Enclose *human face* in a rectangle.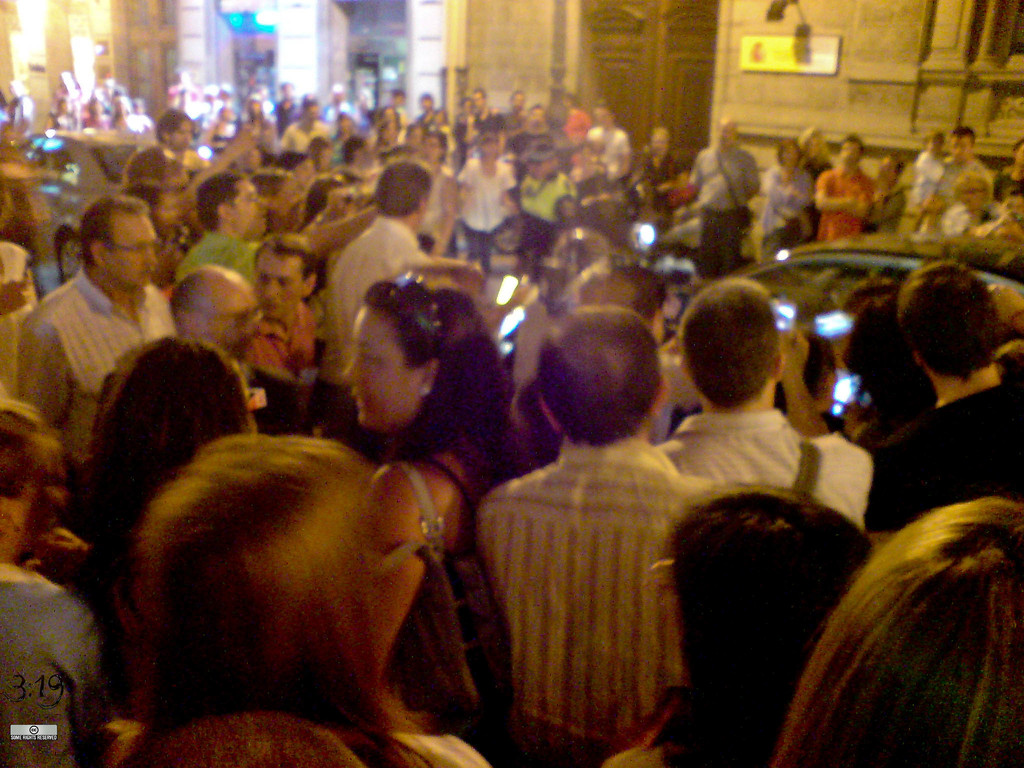
(left=344, top=308, right=422, bottom=423).
